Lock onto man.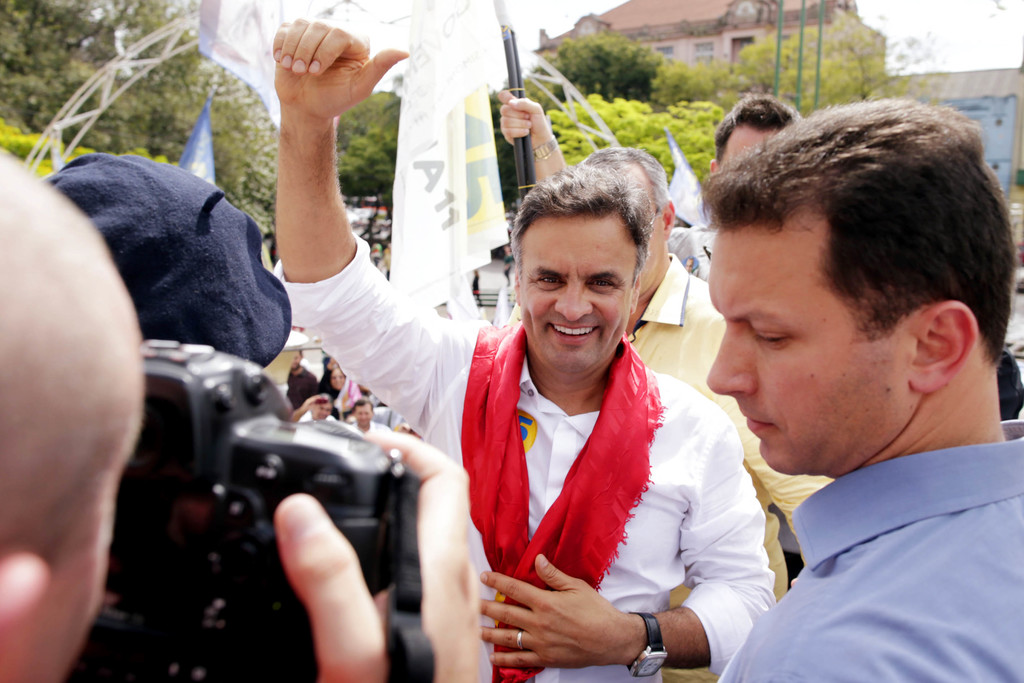
Locked: BBox(497, 86, 803, 284).
